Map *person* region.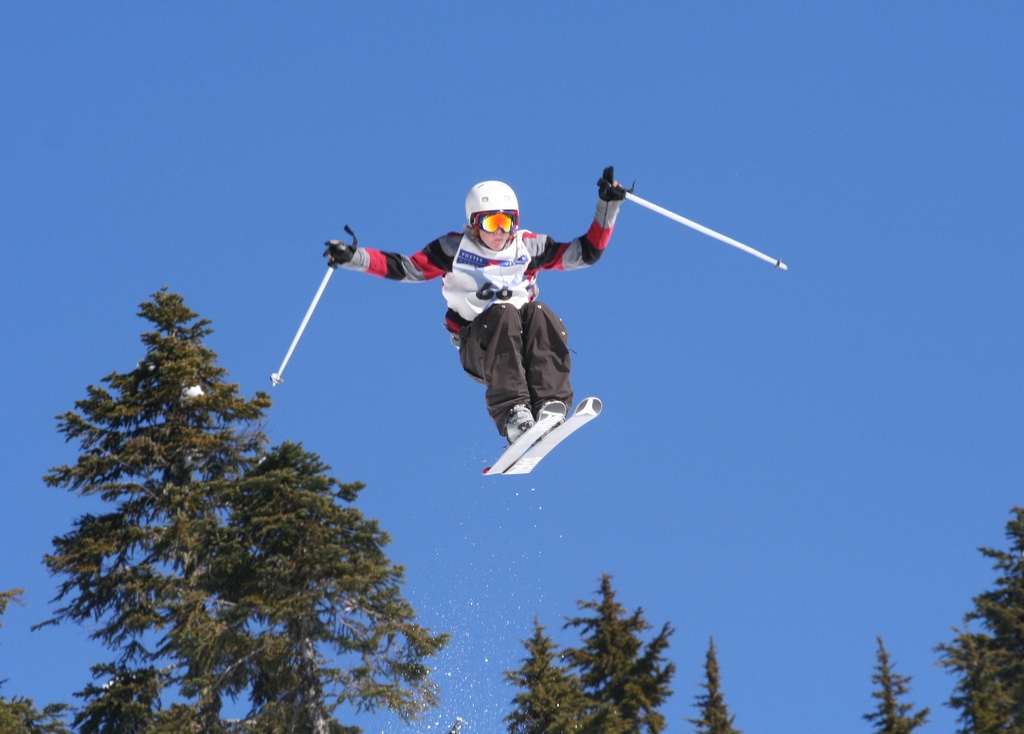
Mapped to {"x1": 323, "y1": 175, "x2": 643, "y2": 497}.
